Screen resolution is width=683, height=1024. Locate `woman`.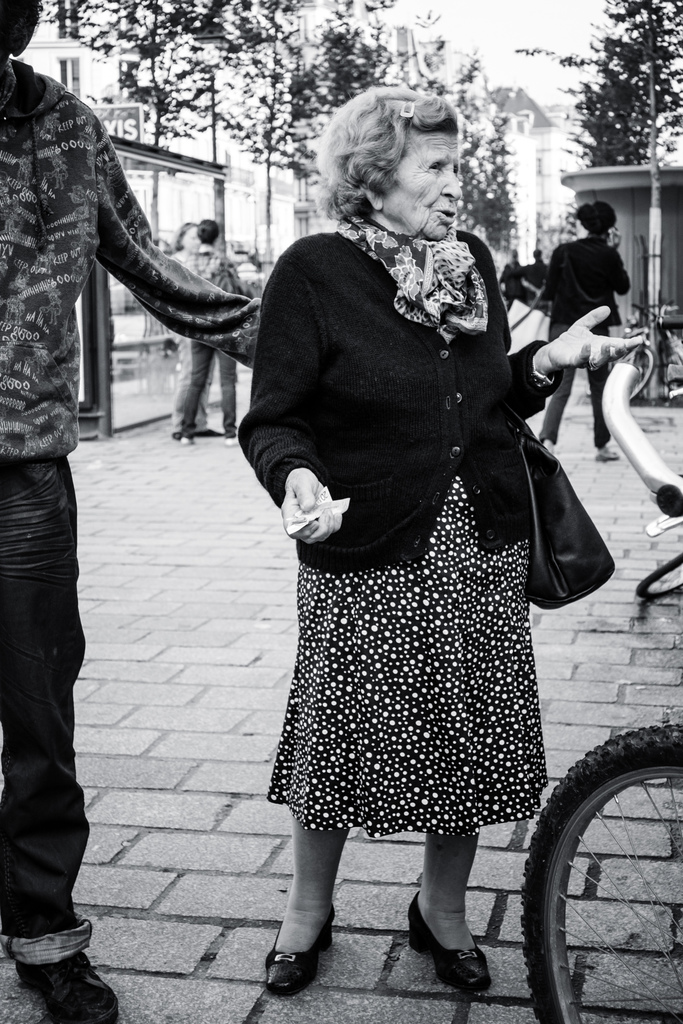
<region>499, 249, 531, 307</region>.
